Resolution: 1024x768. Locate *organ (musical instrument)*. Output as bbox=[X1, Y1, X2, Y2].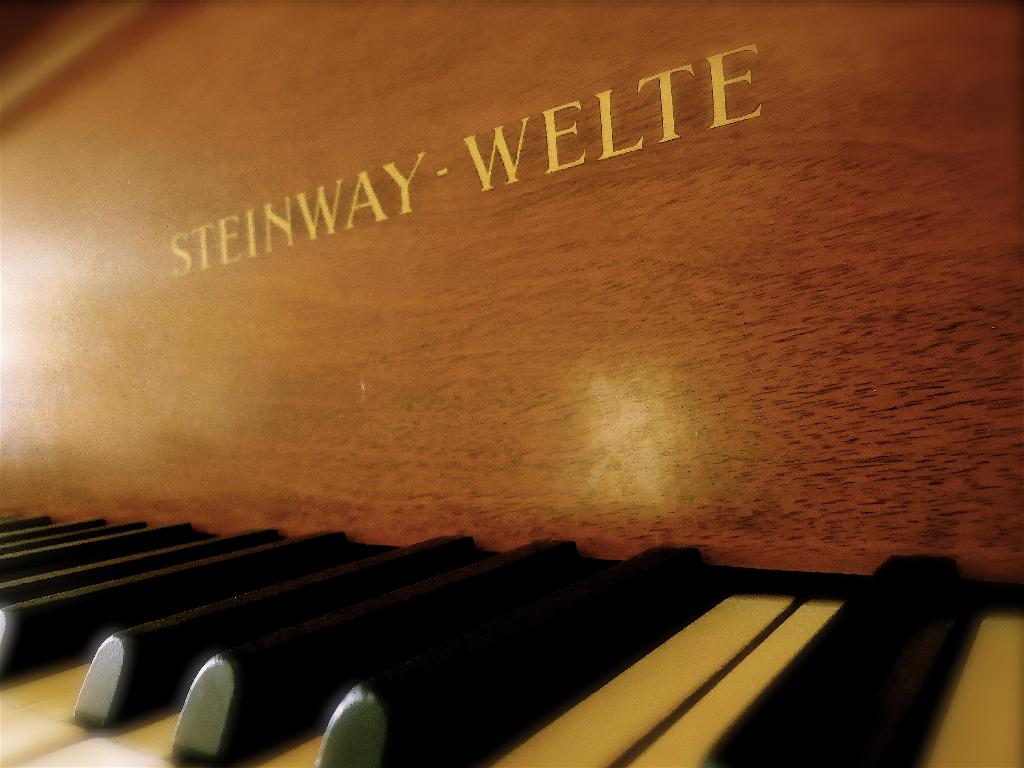
bbox=[0, 0, 1016, 767].
